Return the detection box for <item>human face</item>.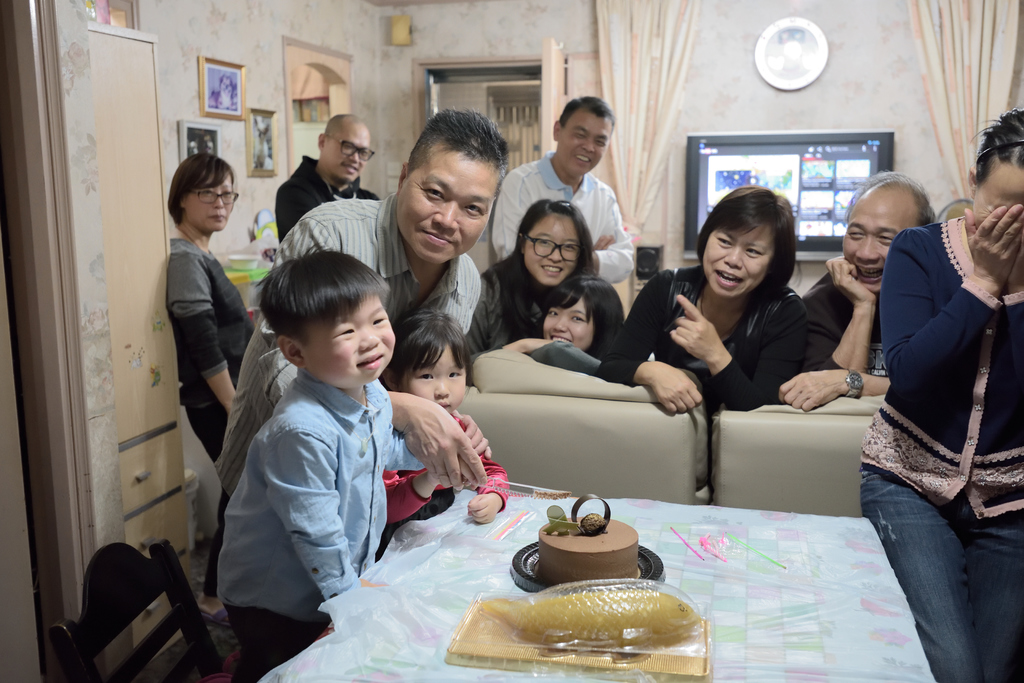
x1=701, y1=227, x2=775, y2=299.
